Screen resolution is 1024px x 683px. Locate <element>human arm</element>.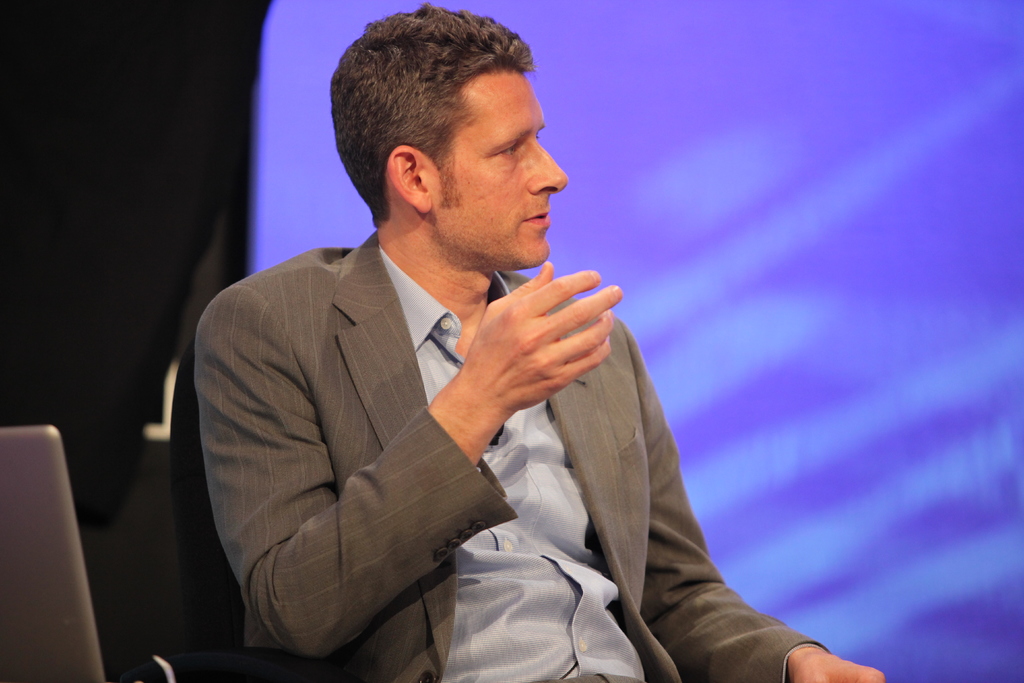
{"left": 195, "top": 258, "right": 626, "bottom": 657}.
